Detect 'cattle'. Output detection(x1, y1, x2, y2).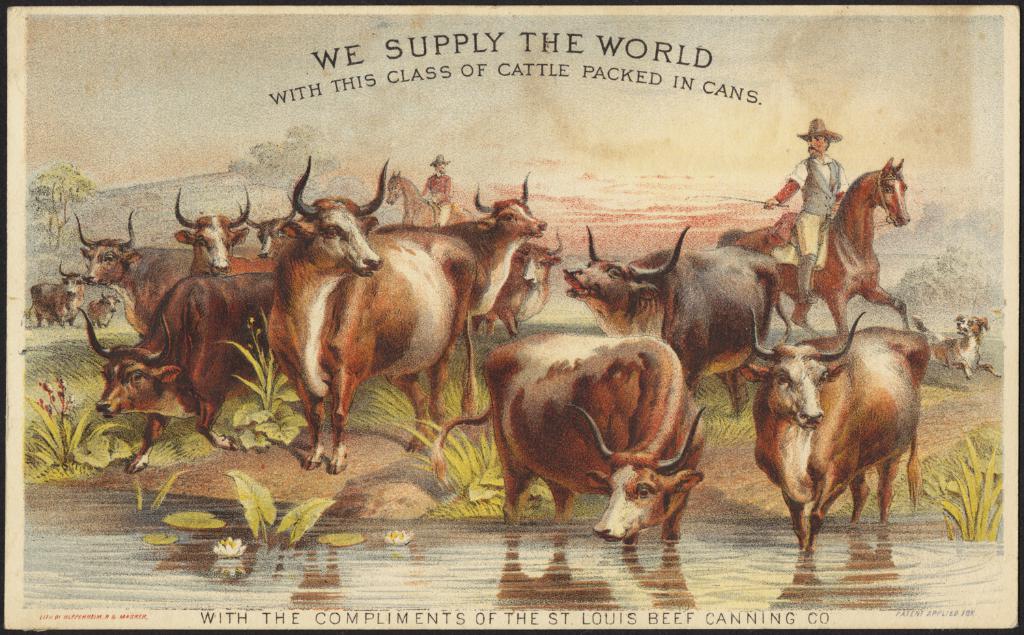
detection(434, 336, 708, 538).
